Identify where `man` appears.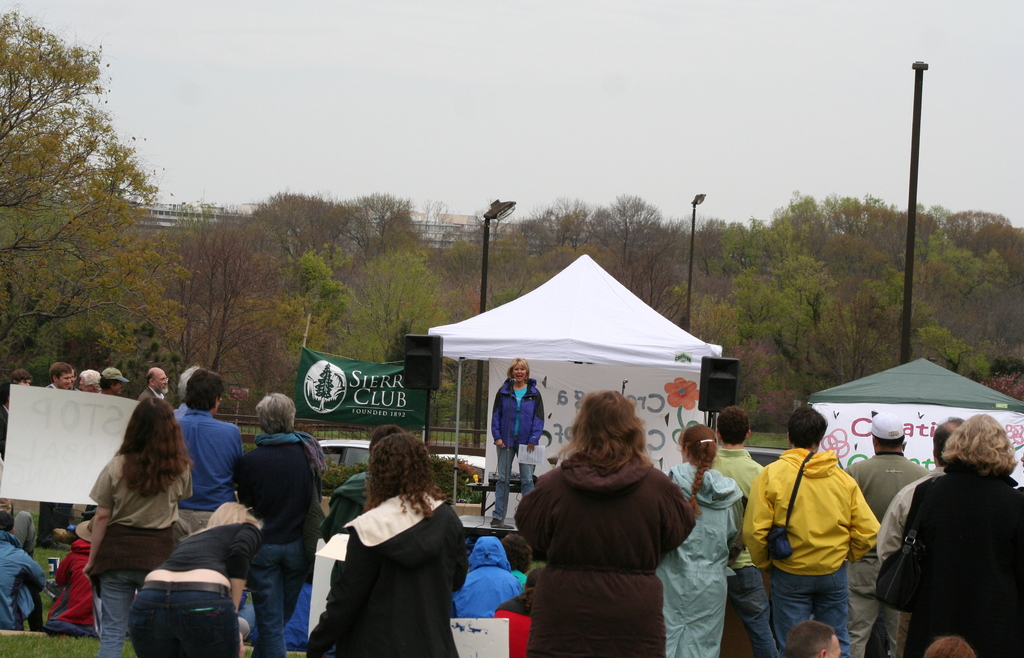
Appears at {"left": 870, "top": 415, "right": 965, "bottom": 657}.
